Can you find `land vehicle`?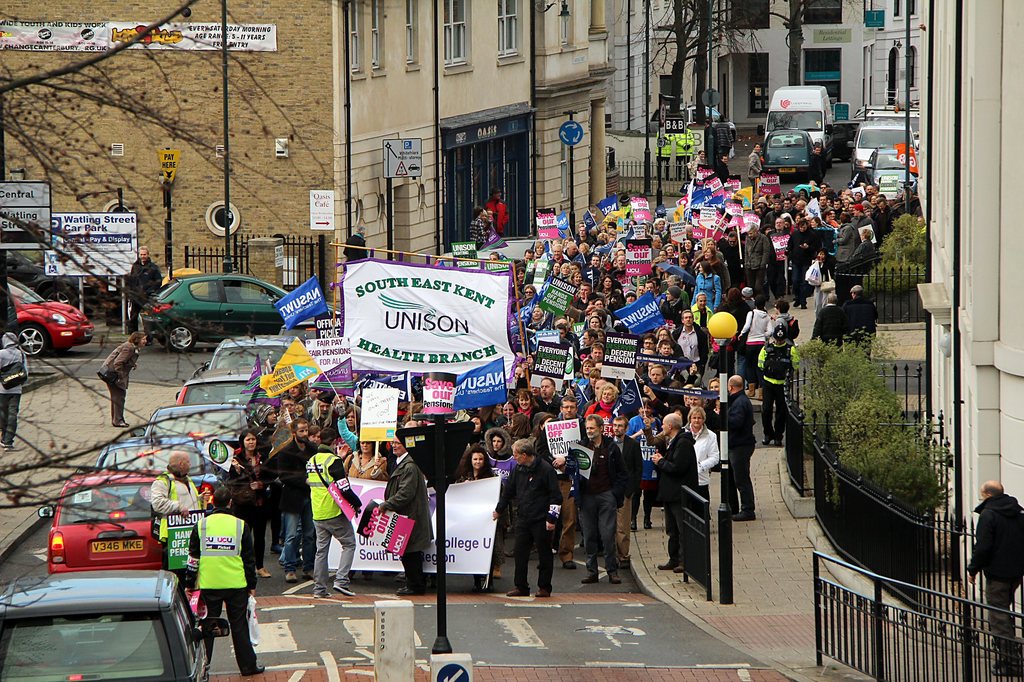
Yes, bounding box: <region>831, 115, 849, 164</region>.
